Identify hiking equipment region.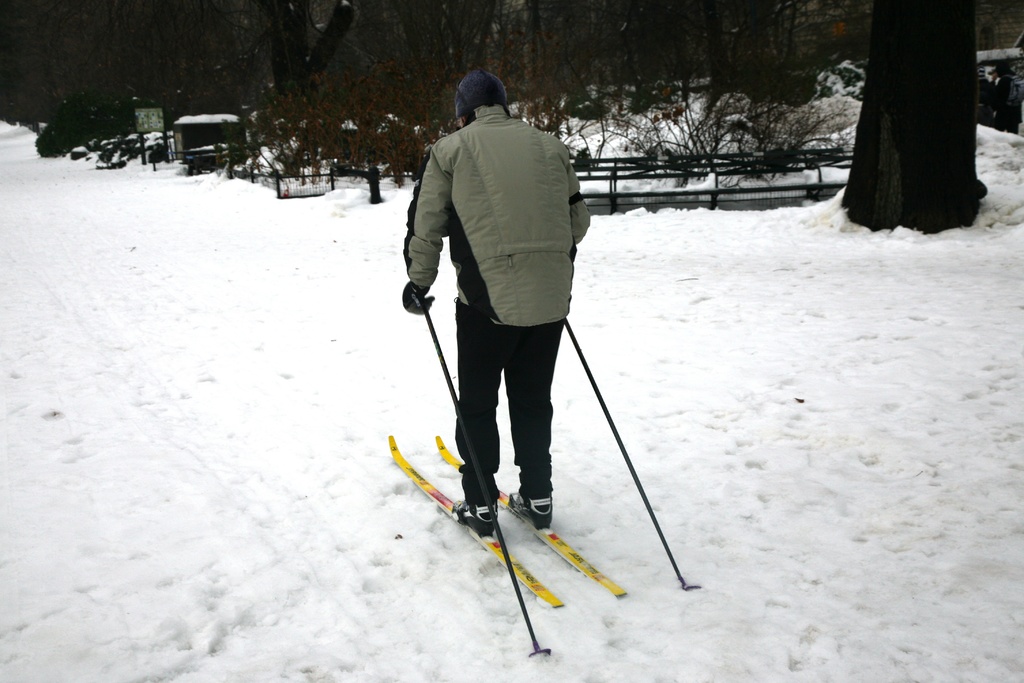
Region: l=562, t=318, r=701, b=593.
